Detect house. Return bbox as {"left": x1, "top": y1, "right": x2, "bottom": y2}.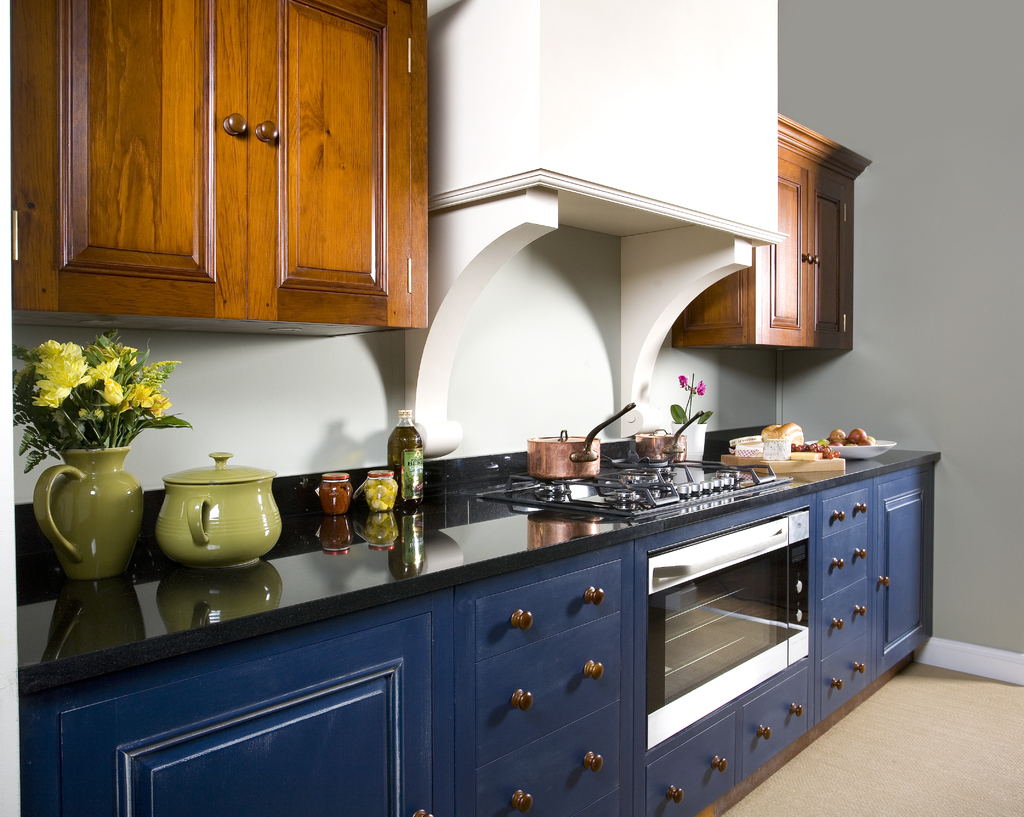
{"left": 0, "top": 0, "right": 1023, "bottom": 768}.
